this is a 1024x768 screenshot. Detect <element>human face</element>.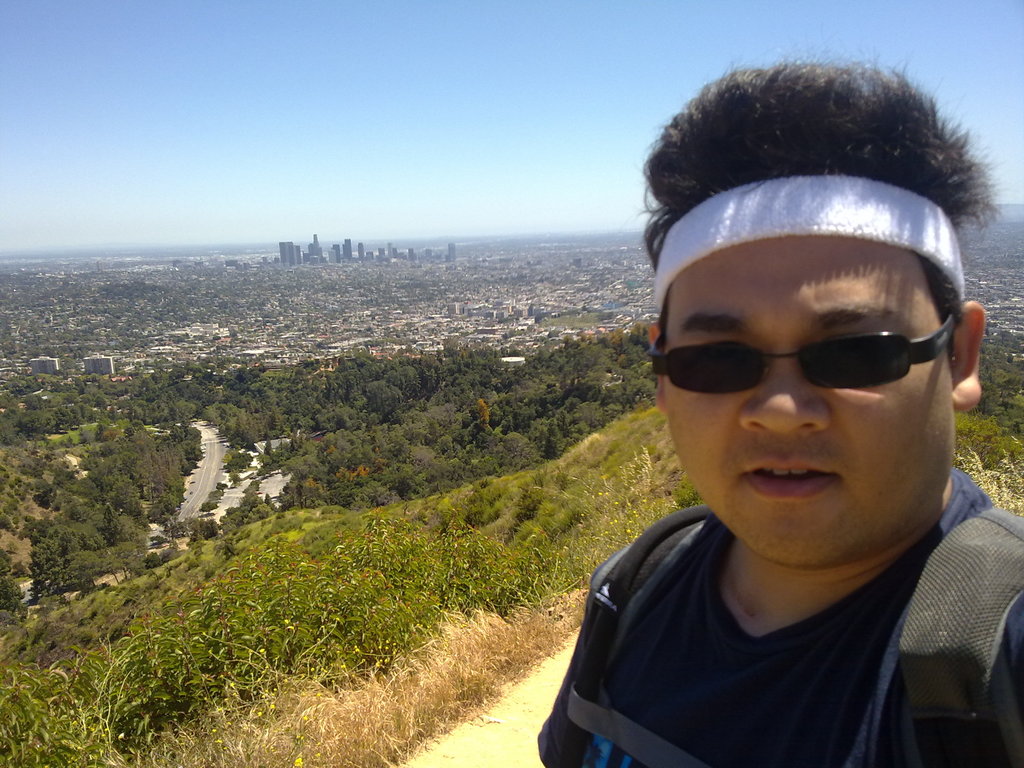
l=665, t=236, r=949, b=563.
